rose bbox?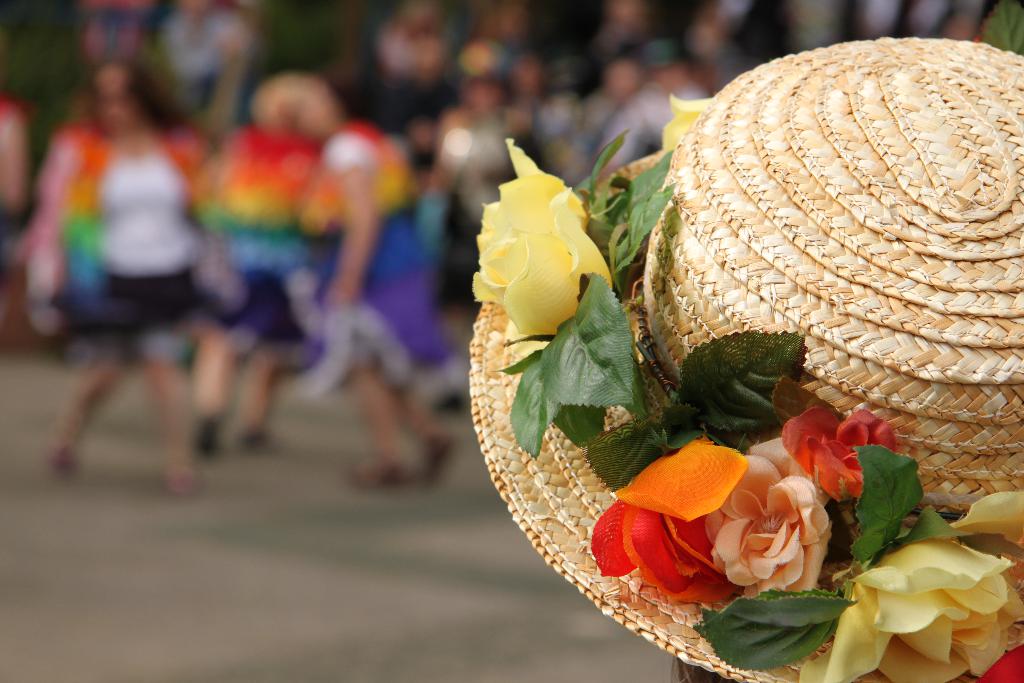
region(662, 93, 715, 150)
